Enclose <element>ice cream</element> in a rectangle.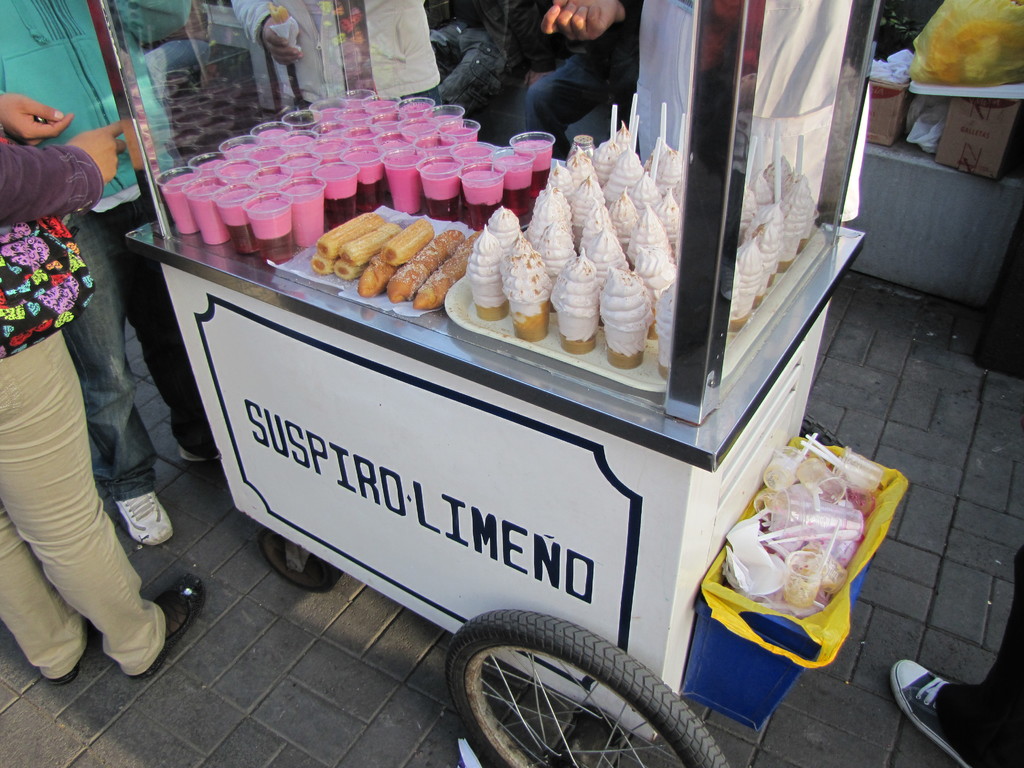
box=[648, 274, 676, 382].
